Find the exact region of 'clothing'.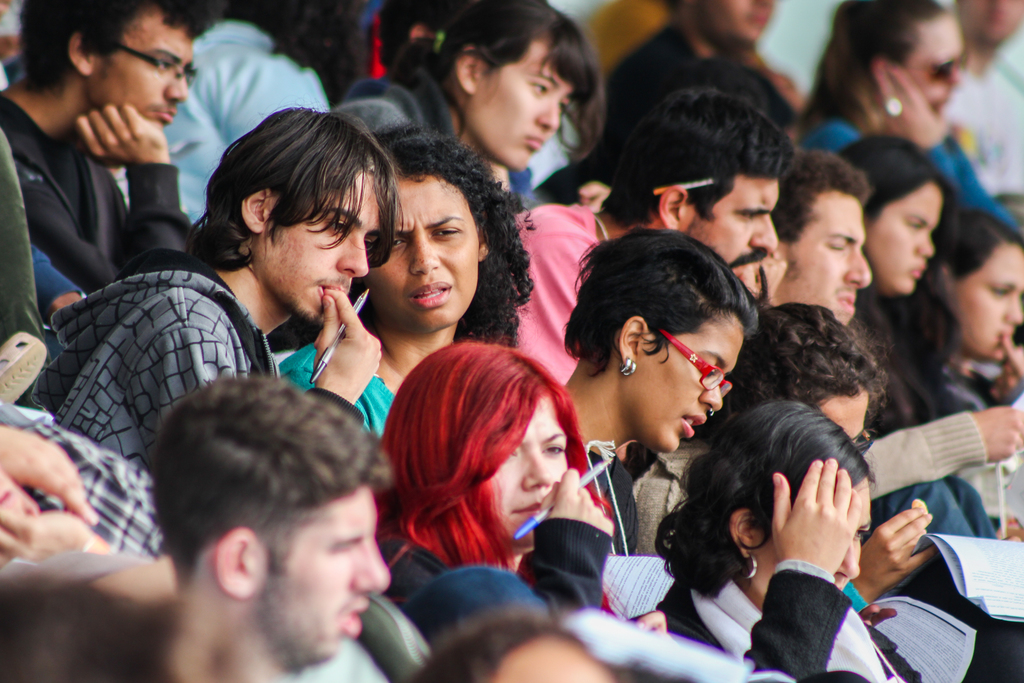
Exact region: bbox=[640, 375, 1014, 524].
